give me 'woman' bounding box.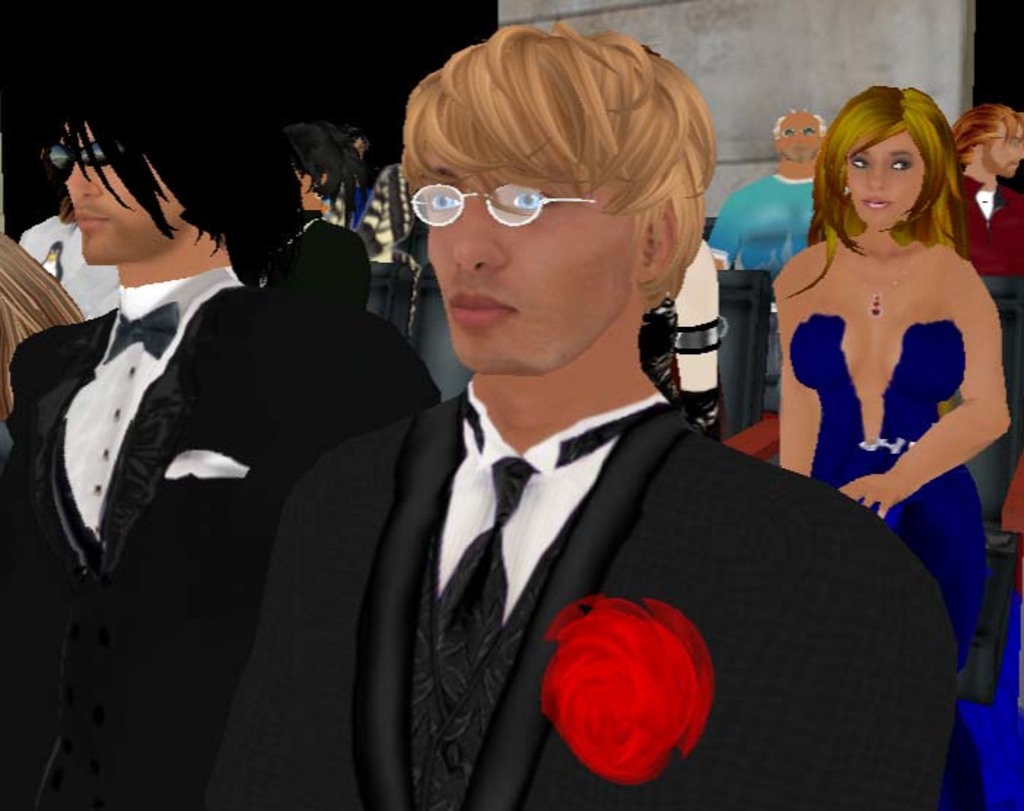
crop(773, 101, 993, 559).
